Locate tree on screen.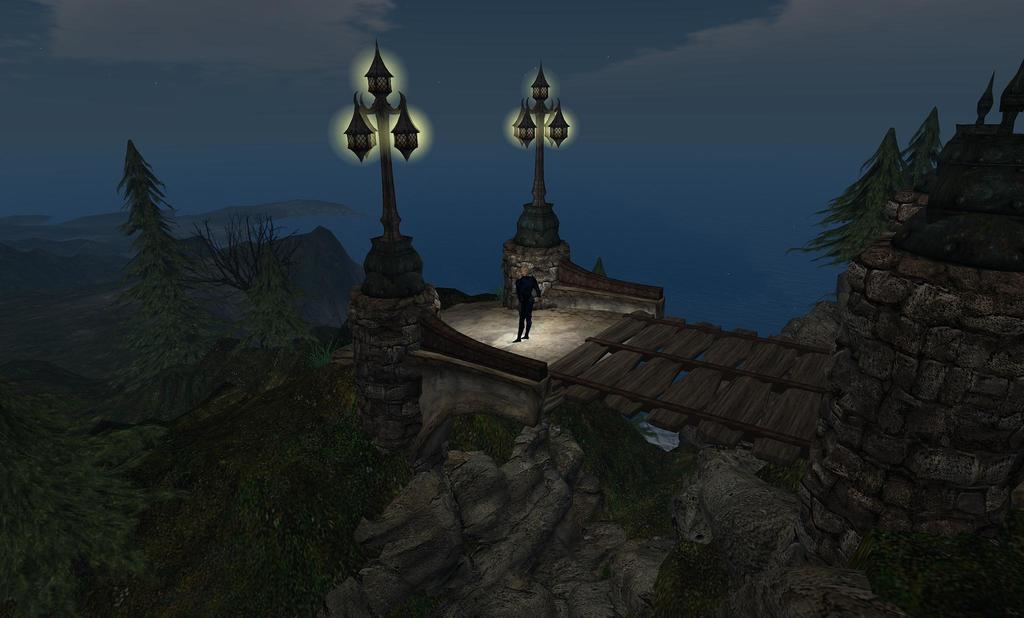
On screen at BBox(919, 106, 945, 188).
